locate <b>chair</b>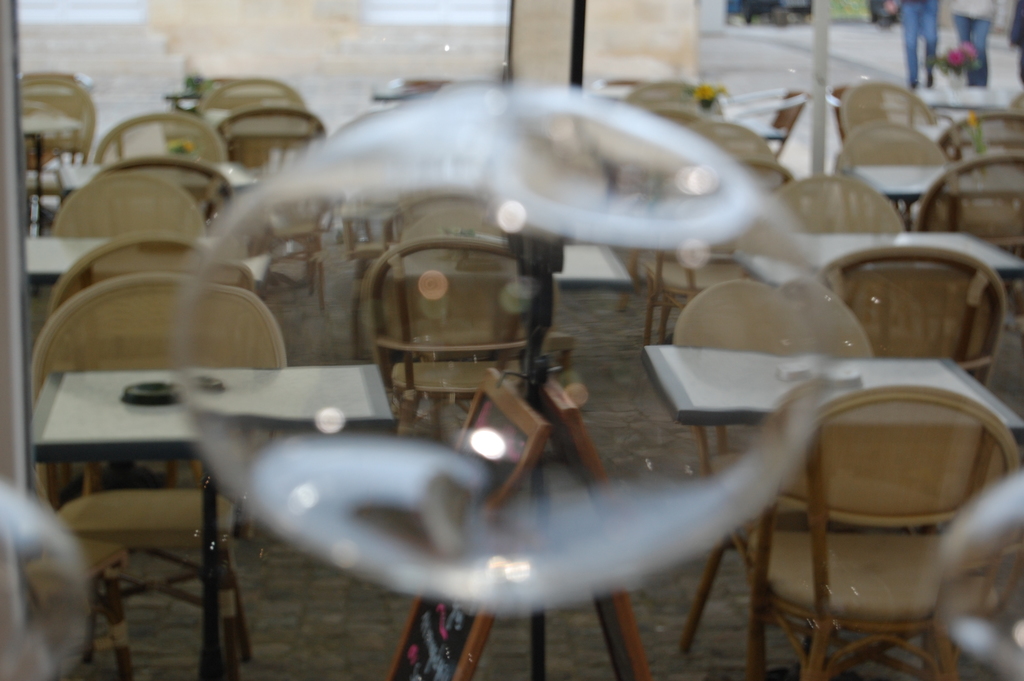
[915, 151, 1023, 379]
